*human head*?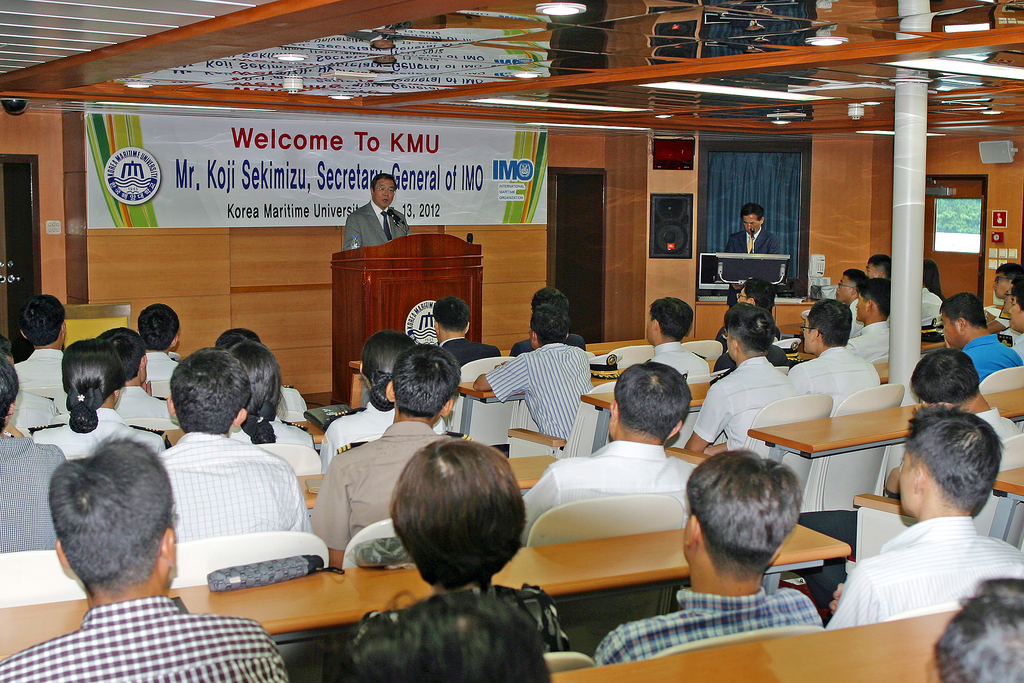
730/278/775/308
